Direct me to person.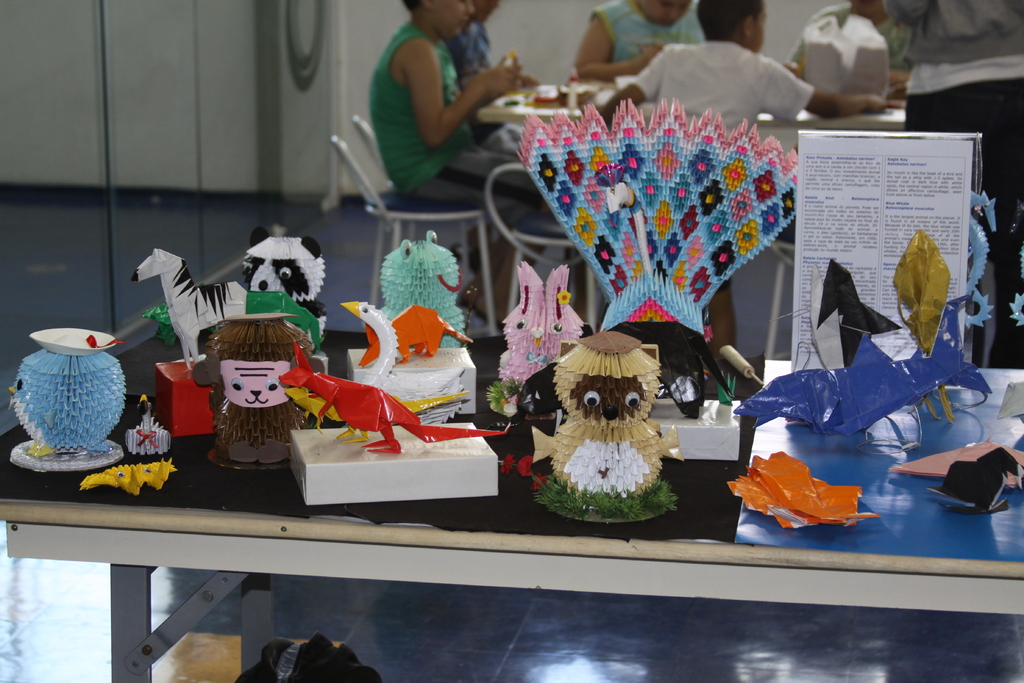
Direction: <bbox>886, 0, 1023, 368</bbox>.
